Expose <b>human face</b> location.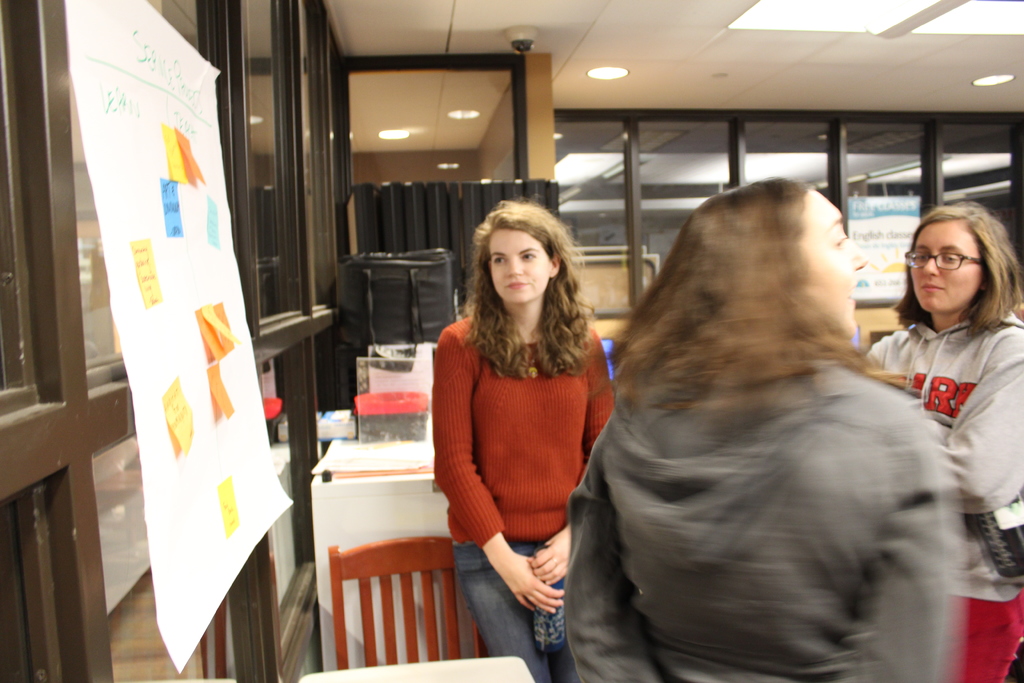
Exposed at BBox(902, 224, 982, 310).
